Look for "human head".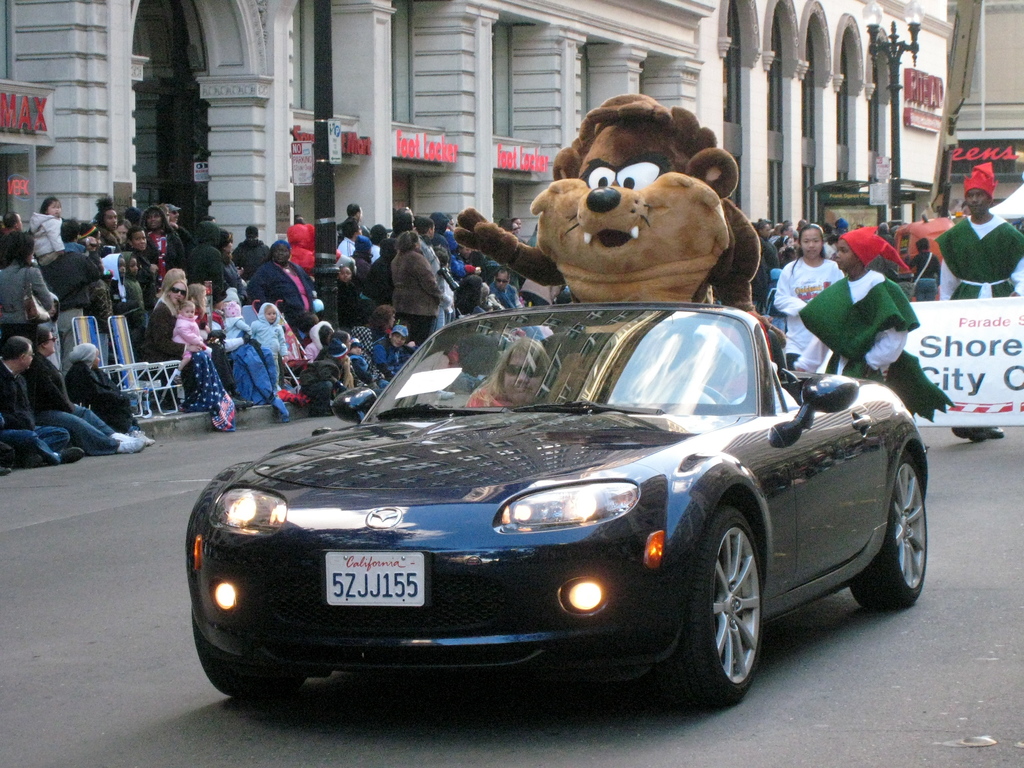
Found: <region>83, 237, 103, 259</region>.
